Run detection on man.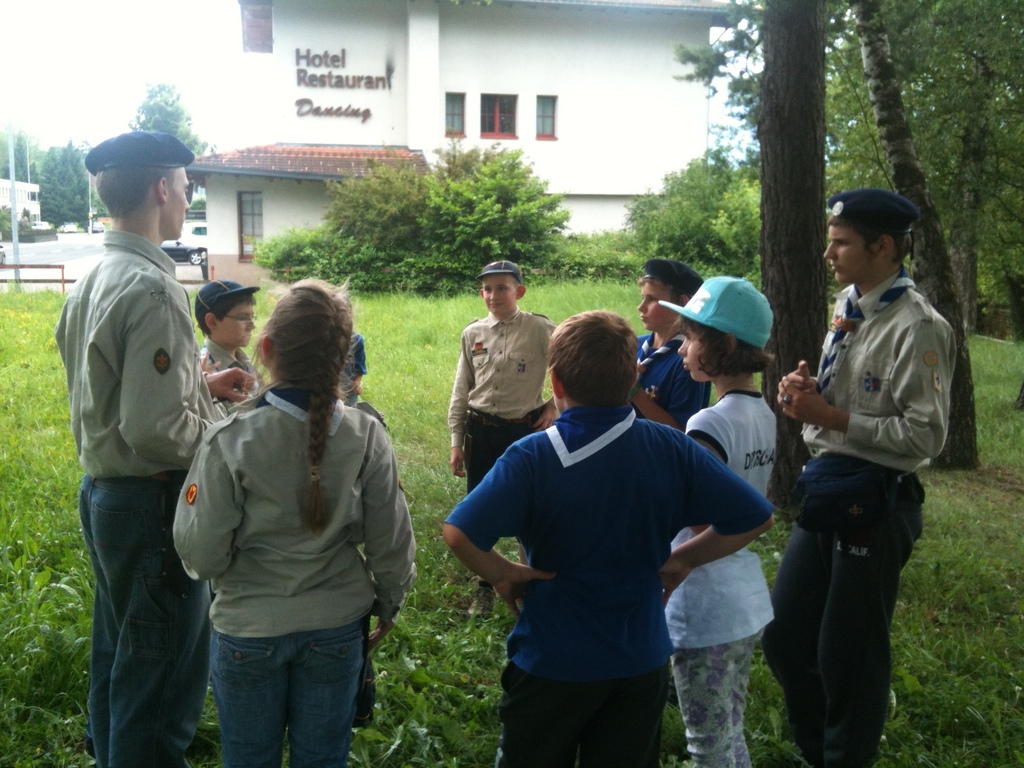
Result: [left=445, top=259, right=573, bottom=628].
